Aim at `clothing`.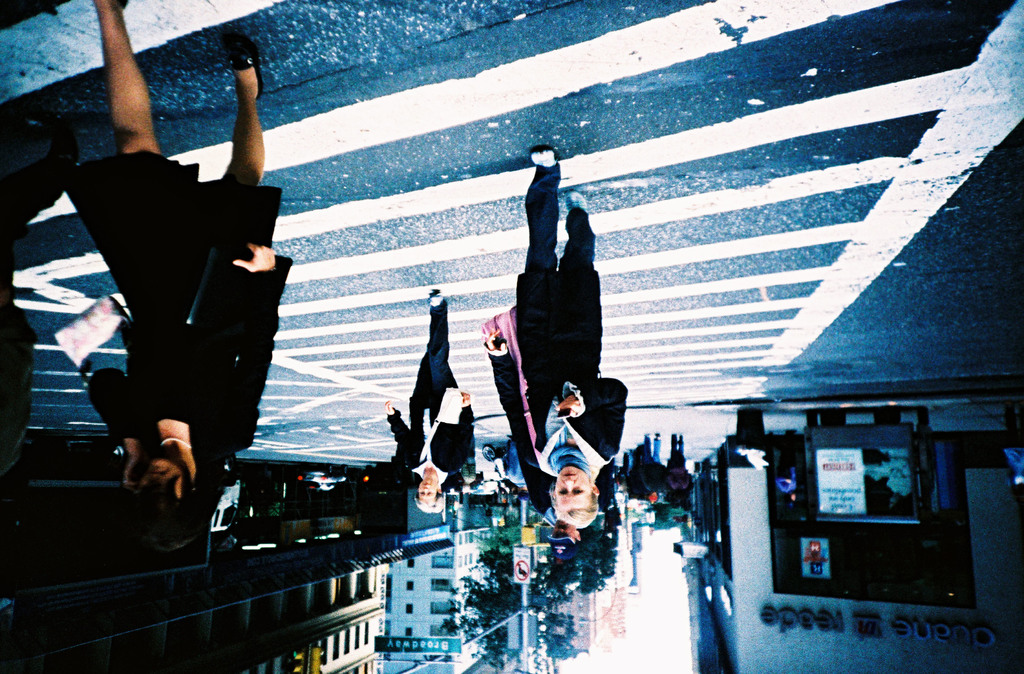
Aimed at [x1=639, y1=443, x2=664, y2=499].
